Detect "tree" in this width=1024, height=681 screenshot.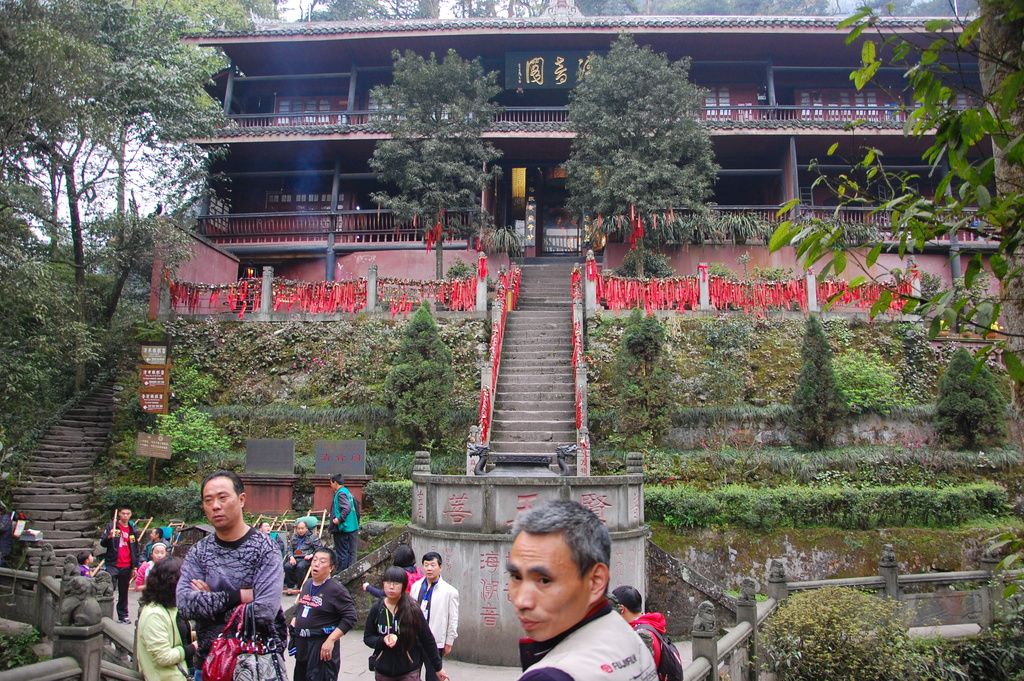
Detection: 79:0:259:272.
